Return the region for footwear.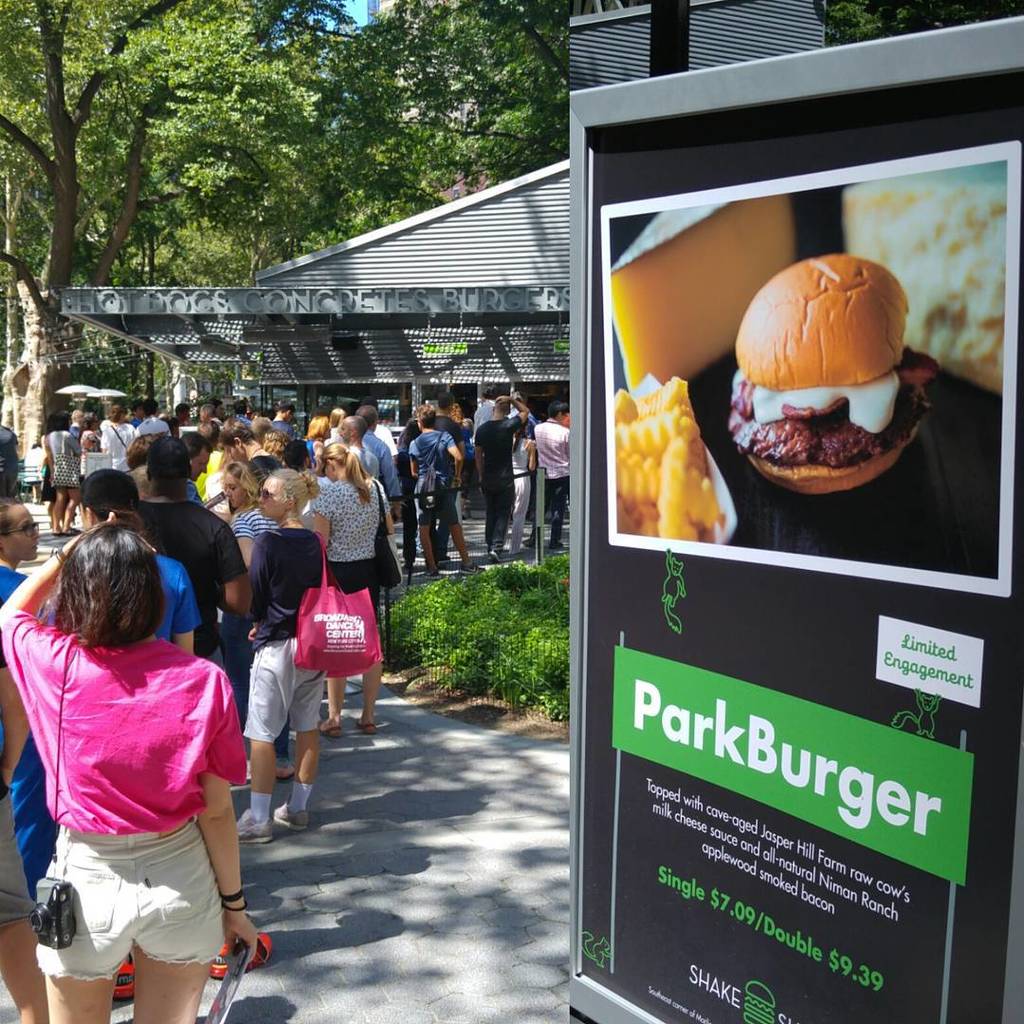
<bbox>354, 717, 380, 736</bbox>.
